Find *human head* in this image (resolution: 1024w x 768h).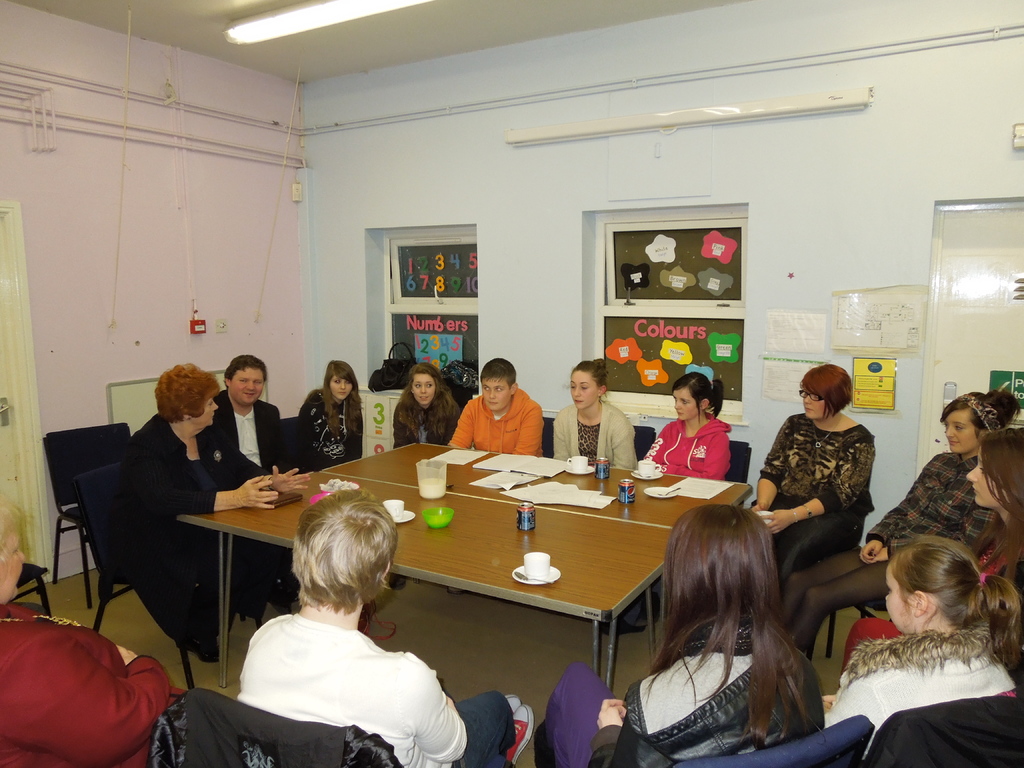
0 484 28 610.
